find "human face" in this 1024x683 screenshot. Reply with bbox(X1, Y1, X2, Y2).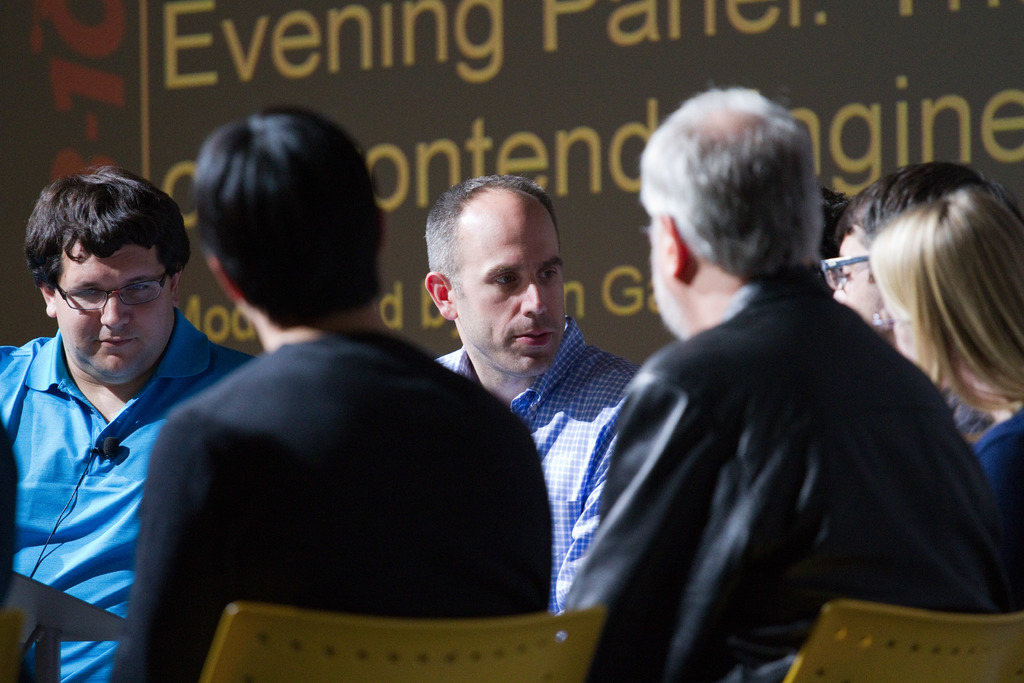
bbox(886, 304, 921, 361).
